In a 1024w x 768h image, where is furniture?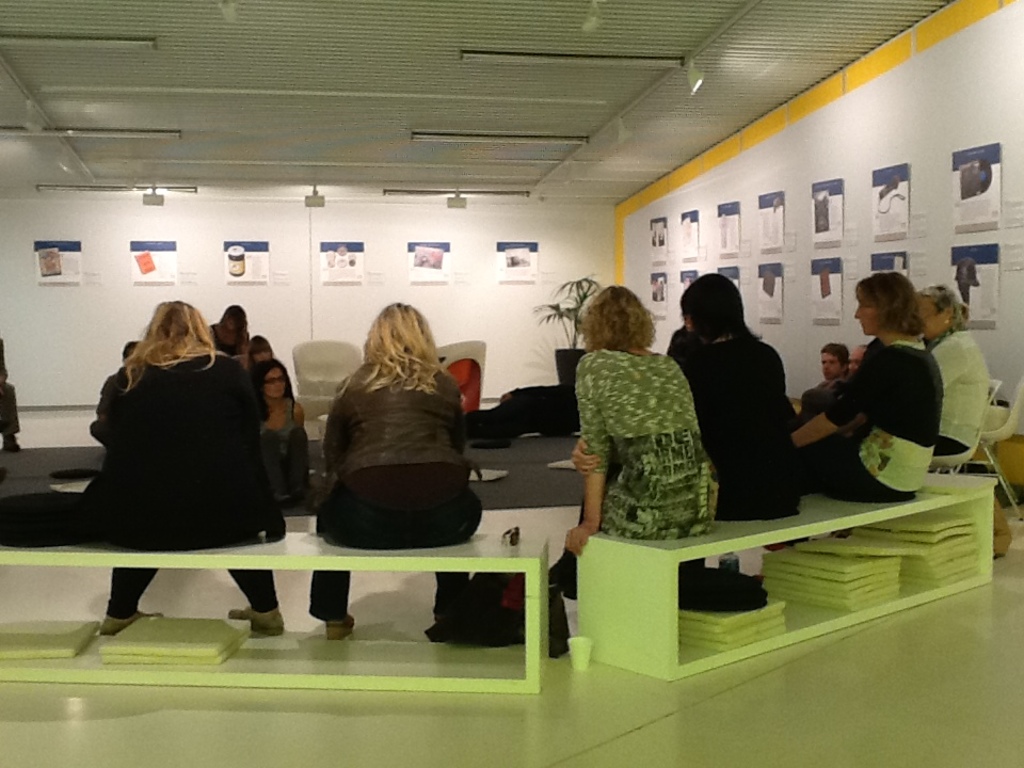
436 338 487 388.
